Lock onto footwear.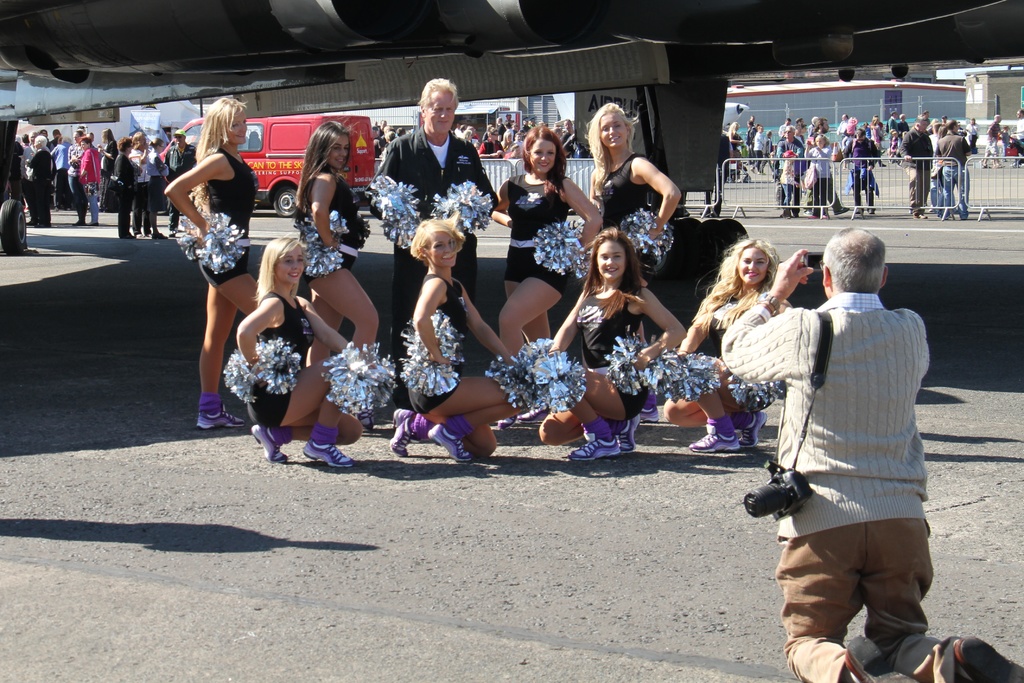
Locked: pyautogui.locateOnScreen(954, 631, 1023, 682).
